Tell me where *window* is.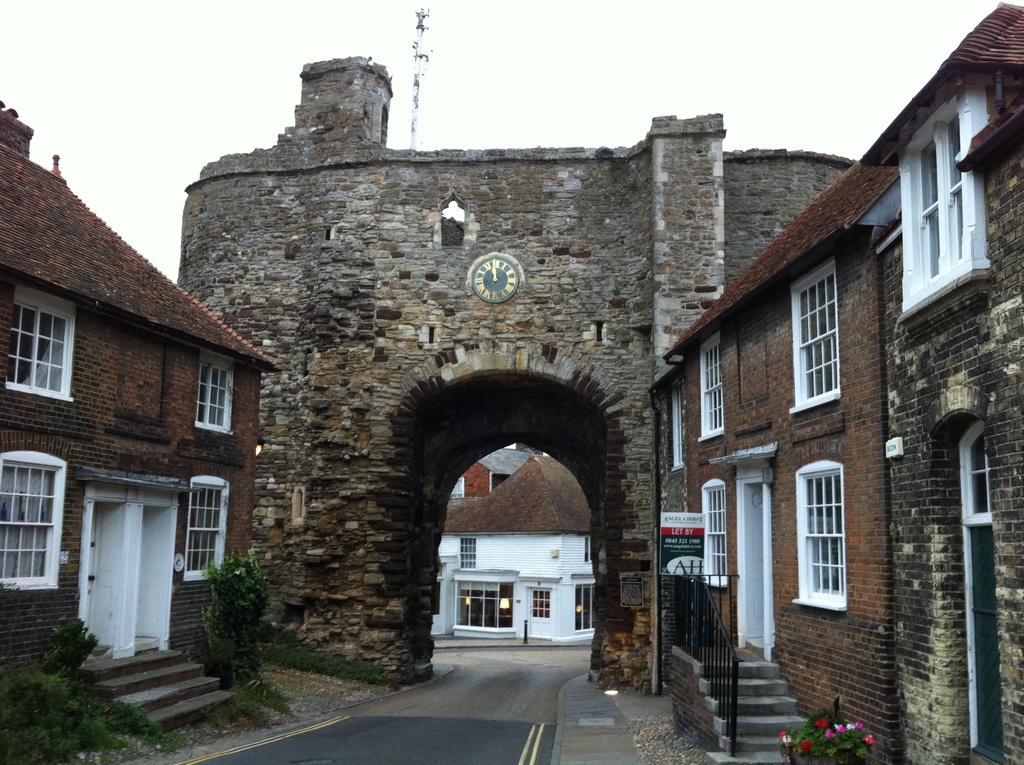
*window* is at x1=697 y1=329 x2=725 y2=444.
